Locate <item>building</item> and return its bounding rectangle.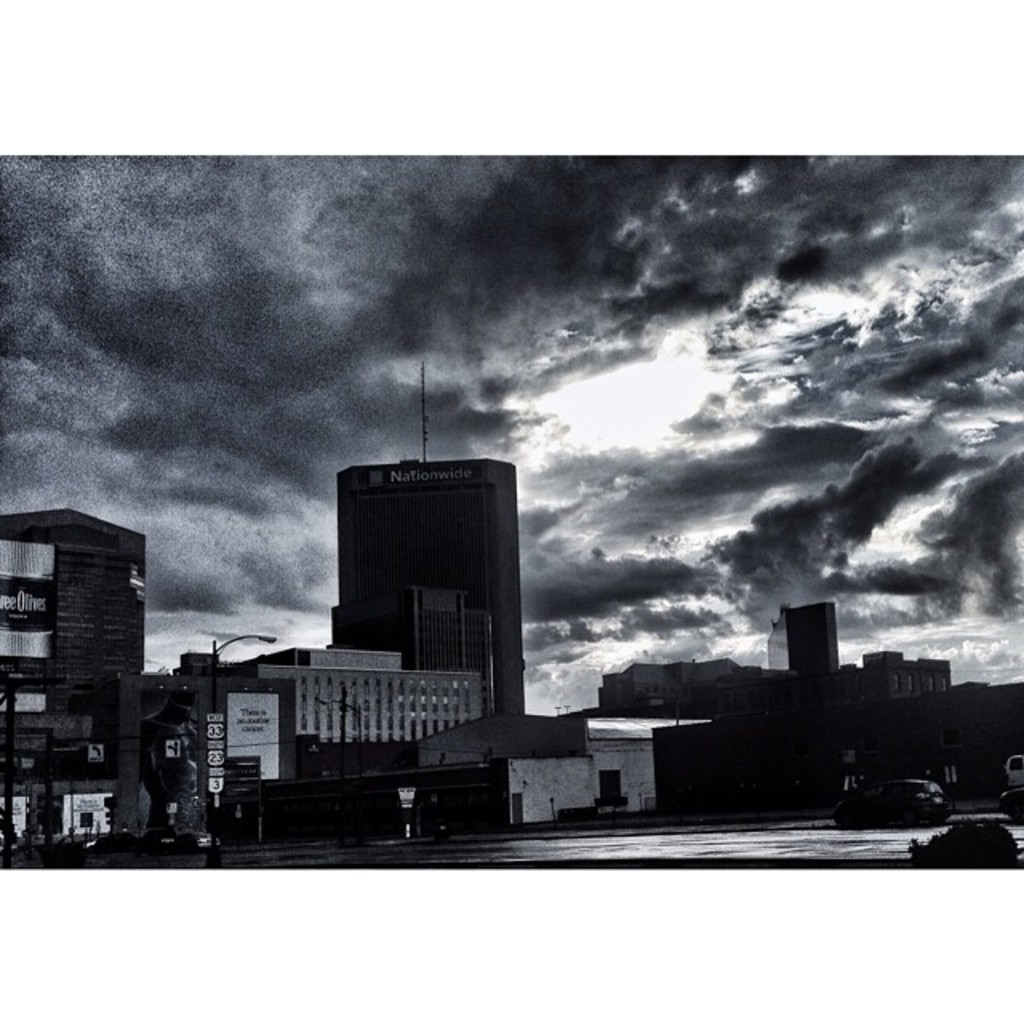
select_region(0, 502, 142, 862).
